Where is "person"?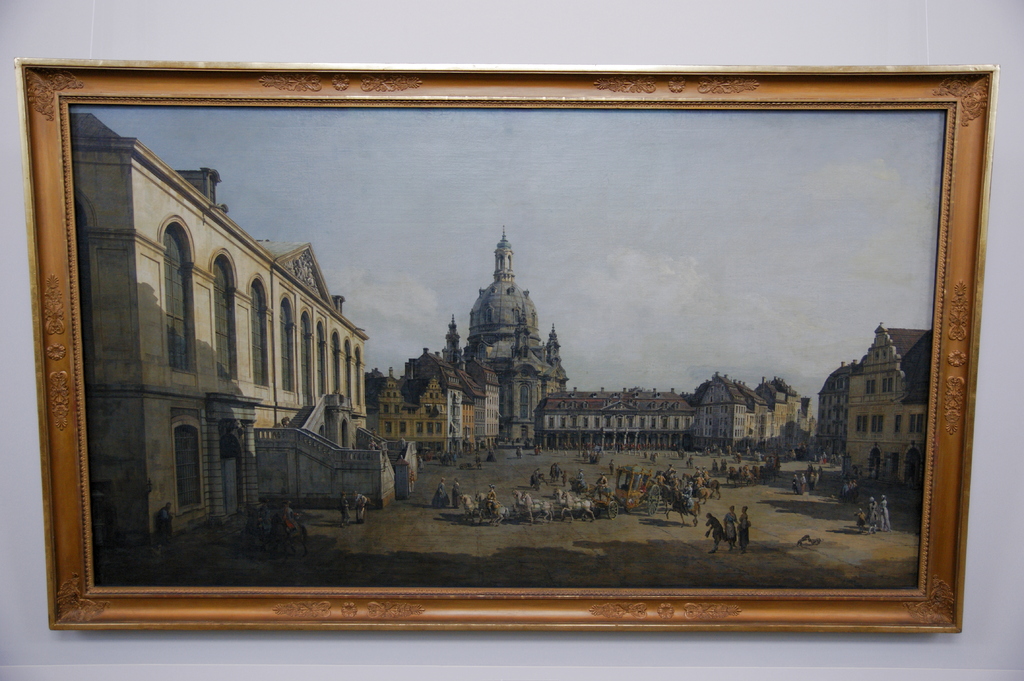
[x1=575, y1=467, x2=583, y2=492].
